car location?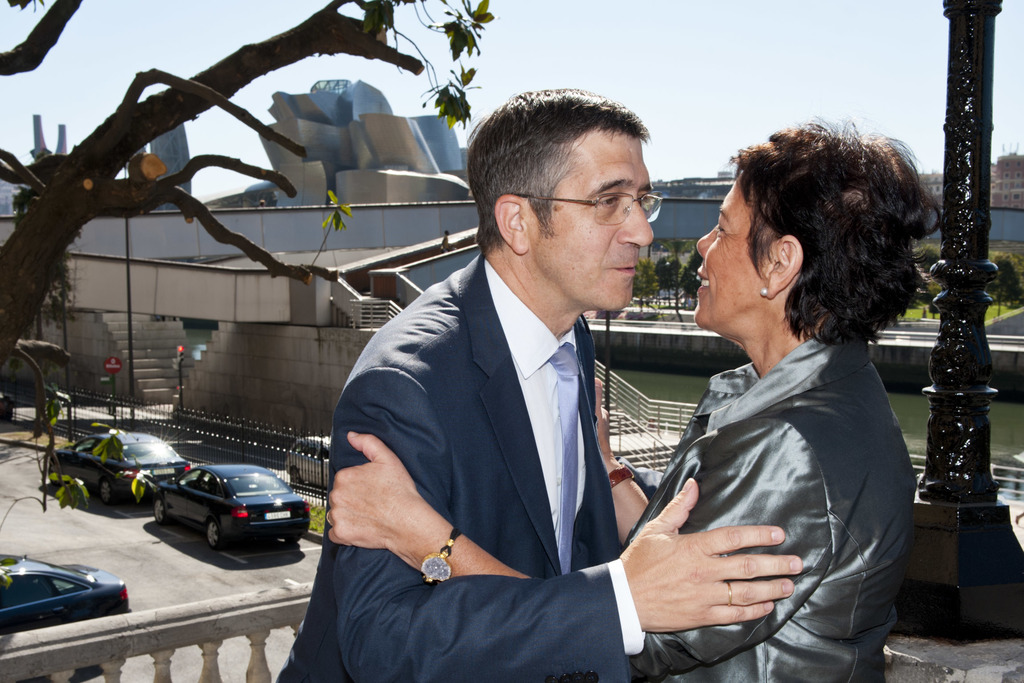
Rect(0, 552, 131, 634)
